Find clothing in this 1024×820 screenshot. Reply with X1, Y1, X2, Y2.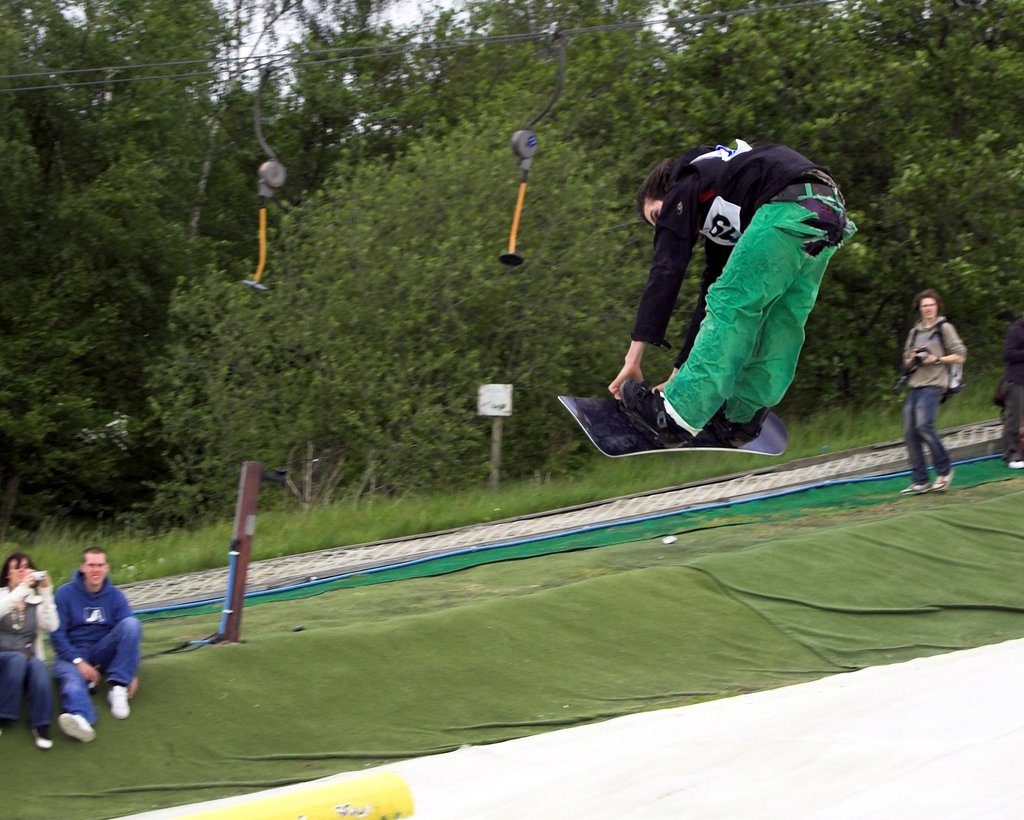
0, 584, 52, 731.
